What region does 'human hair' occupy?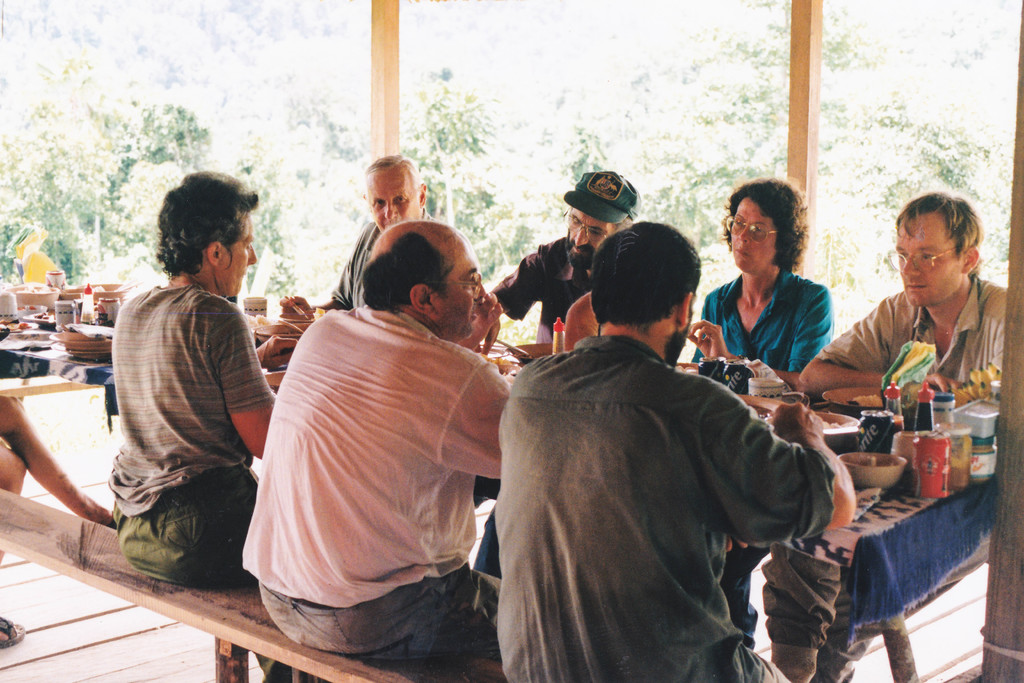
locate(895, 193, 982, 256).
